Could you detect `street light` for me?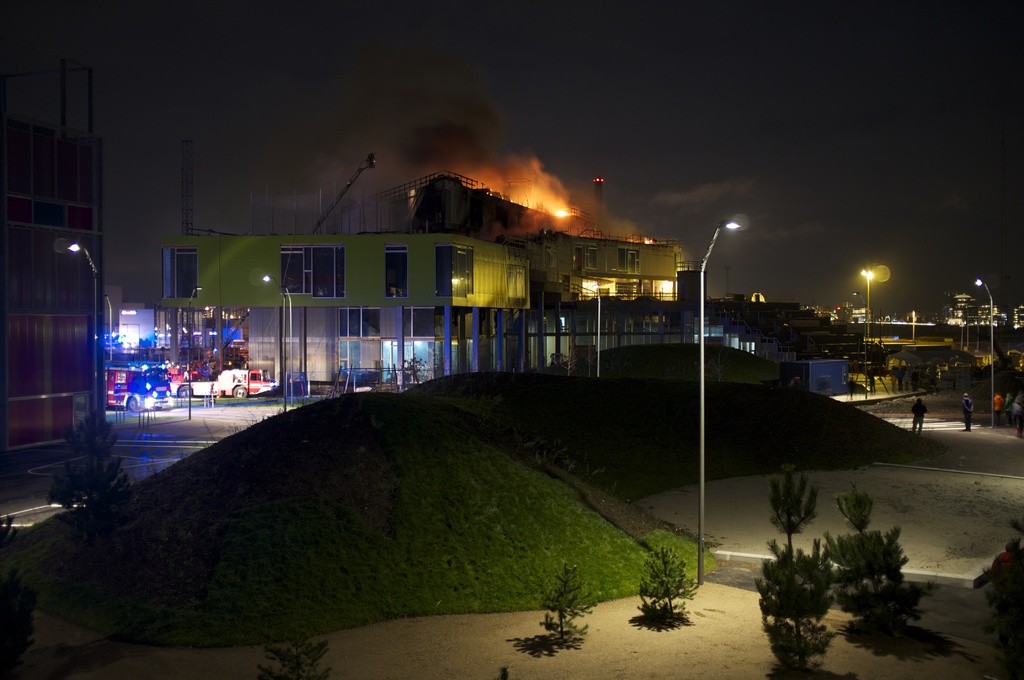
Detection result: l=61, t=239, r=101, b=434.
